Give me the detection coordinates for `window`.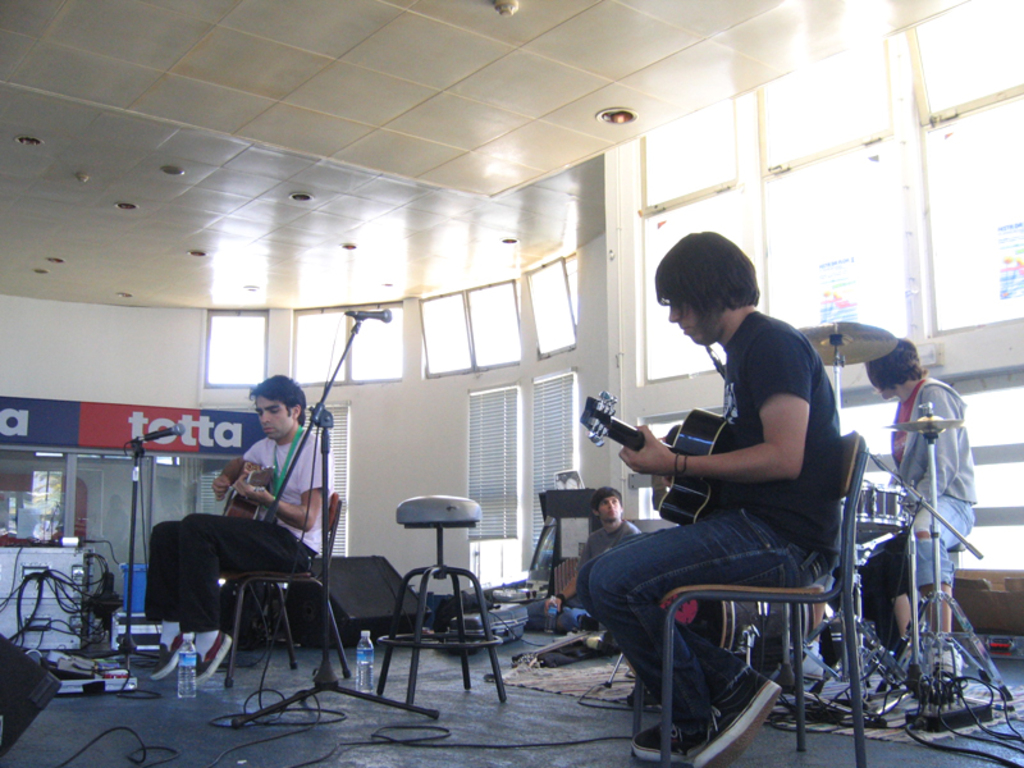
x1=905, y1=18, x2=1023, y2=317.
